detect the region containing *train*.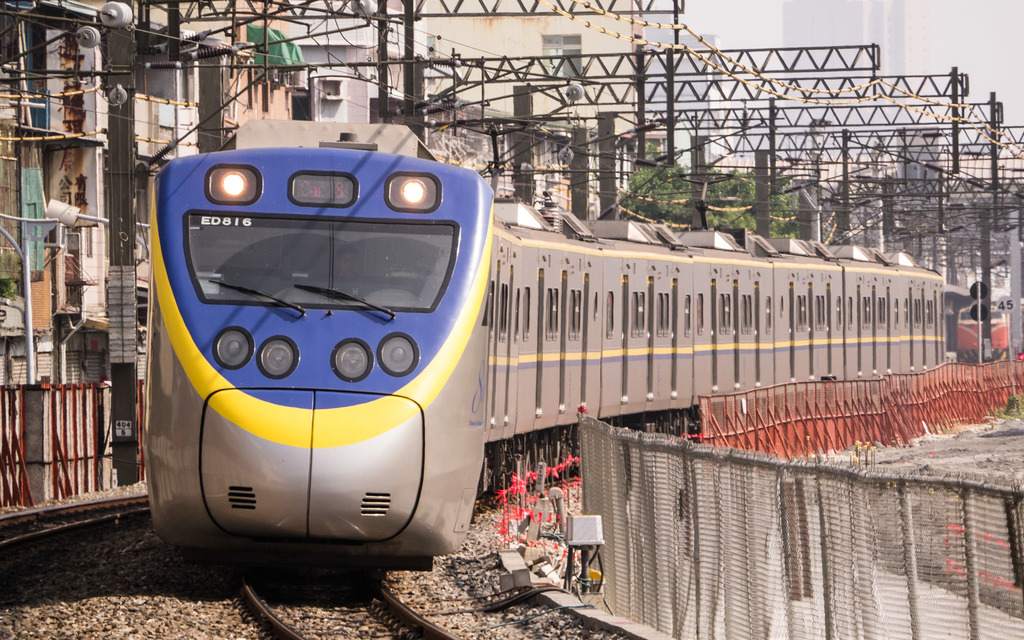
<region>960, 298, 1023, 362</region>.
